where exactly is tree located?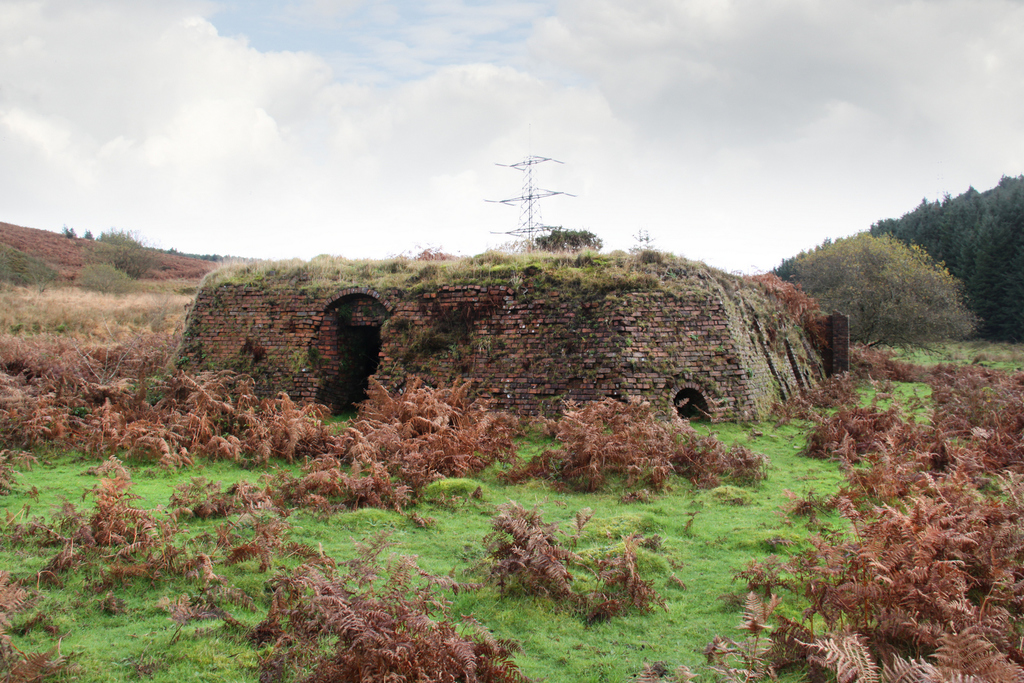
Its bounding box is rect(61, 223, 102, 245).
